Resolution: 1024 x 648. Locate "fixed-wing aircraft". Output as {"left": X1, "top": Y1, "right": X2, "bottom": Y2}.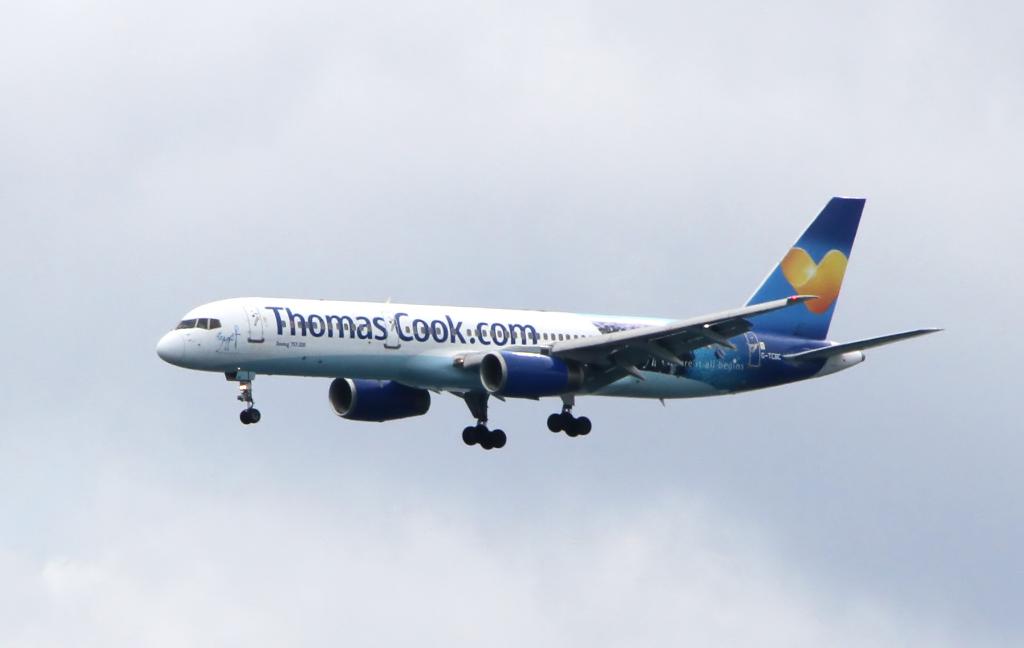
{"left": 152, "top": 193, "right": 949, "bottom": 453}.
